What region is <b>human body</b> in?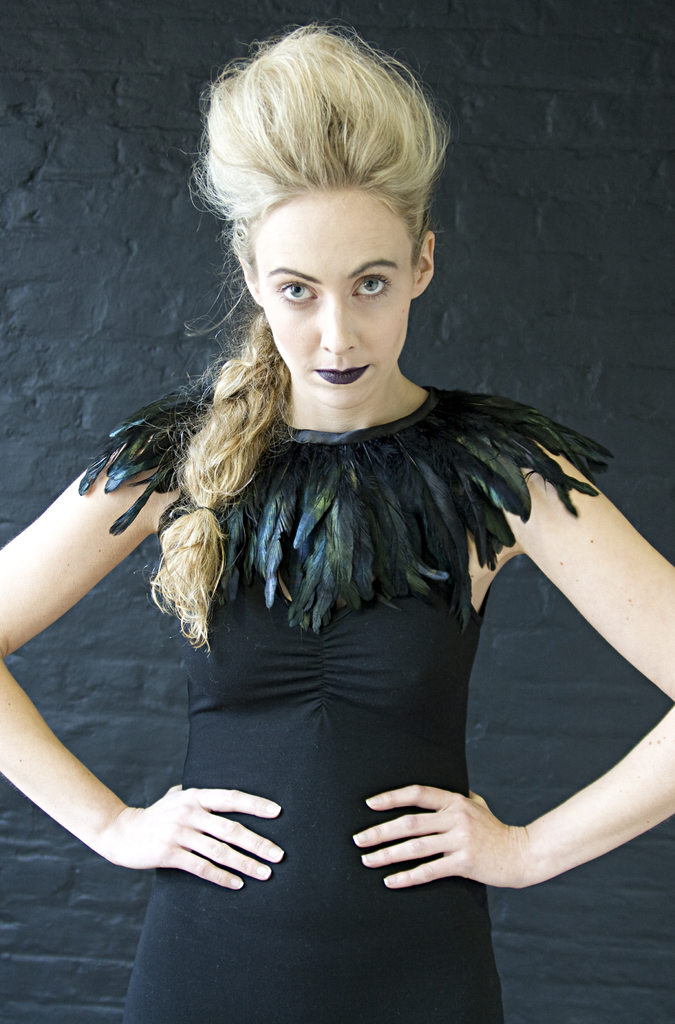
l=0, t=12, r=674, b=1023.
